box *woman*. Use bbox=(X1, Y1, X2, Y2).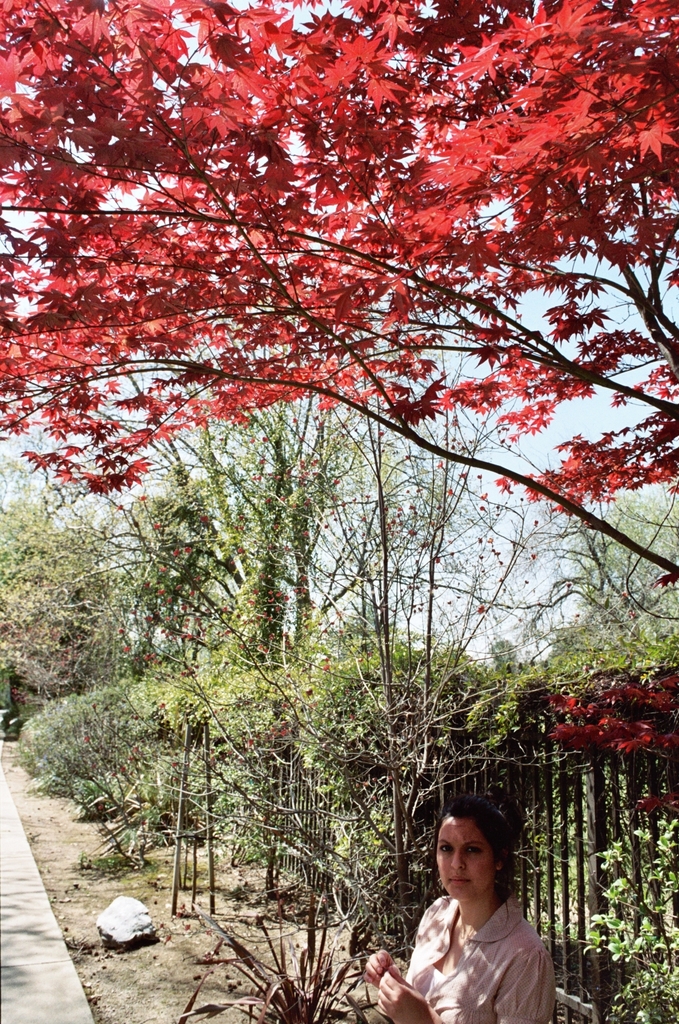
bbox=(371, 781, 590, 1023).
